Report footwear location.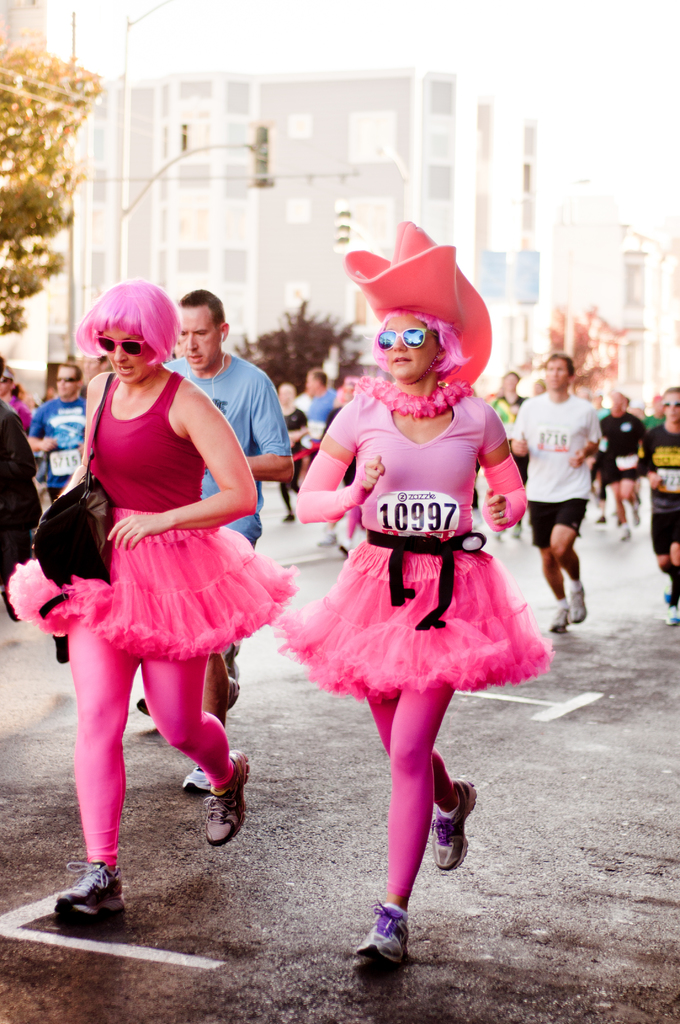
Report: box=[574, 588, 585, 627].
